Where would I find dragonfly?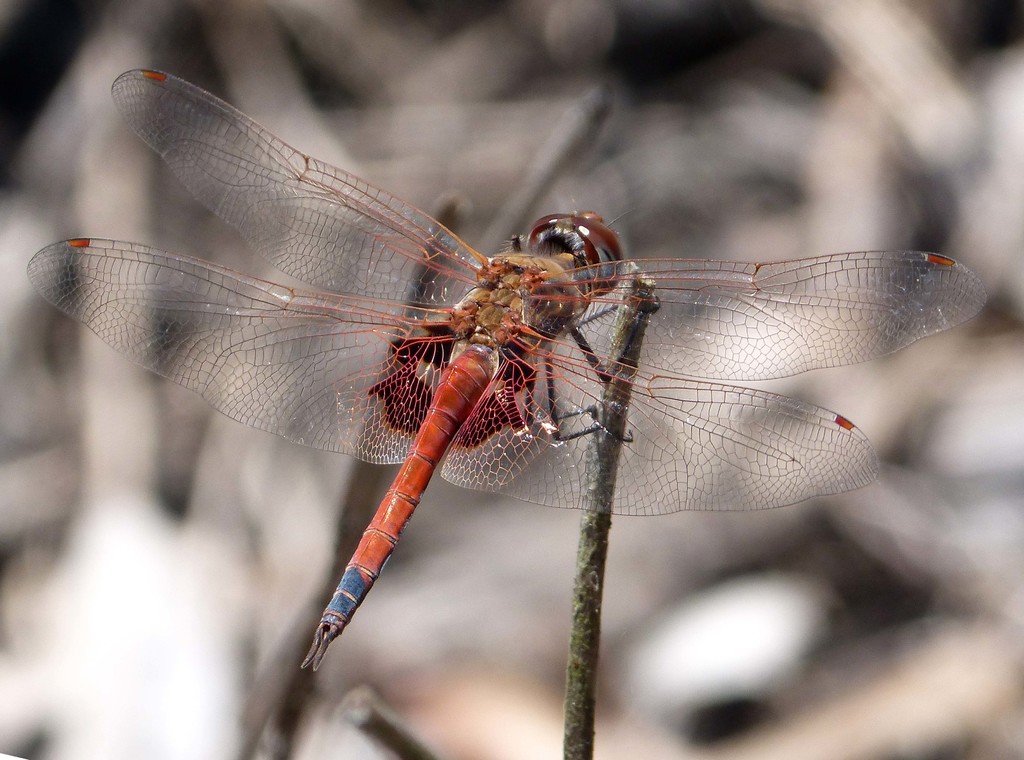
At (28, 67, 989, 668).
